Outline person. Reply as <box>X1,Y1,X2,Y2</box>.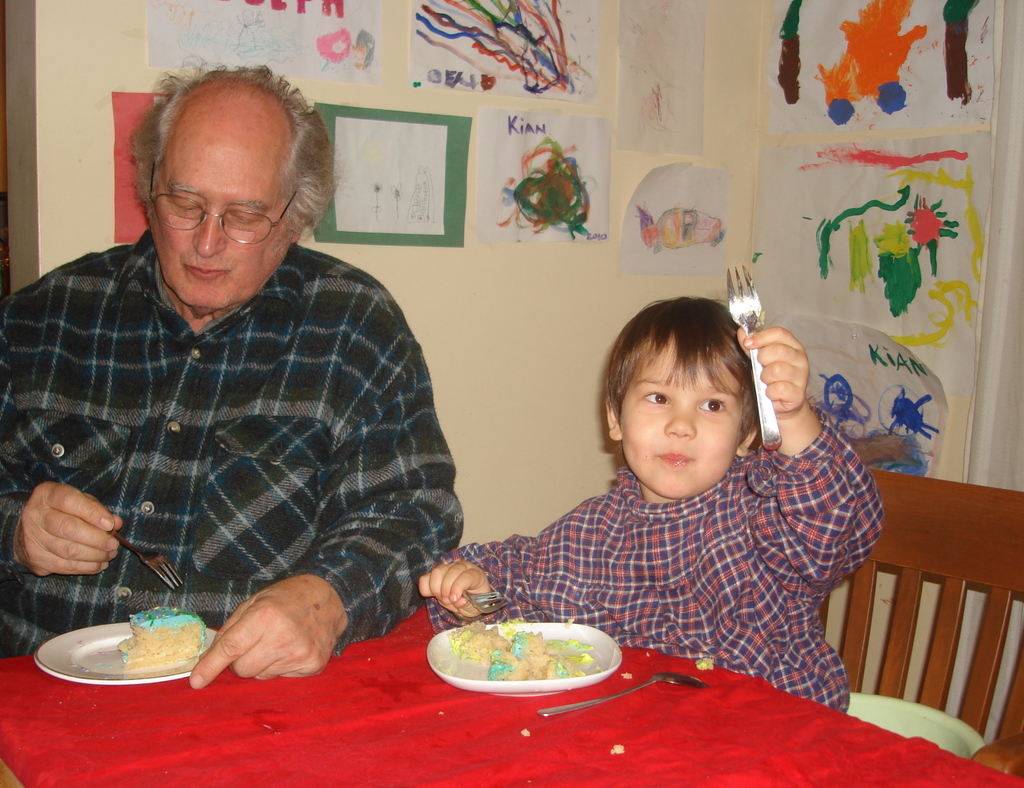
<box>15,42,457,677</box>.
